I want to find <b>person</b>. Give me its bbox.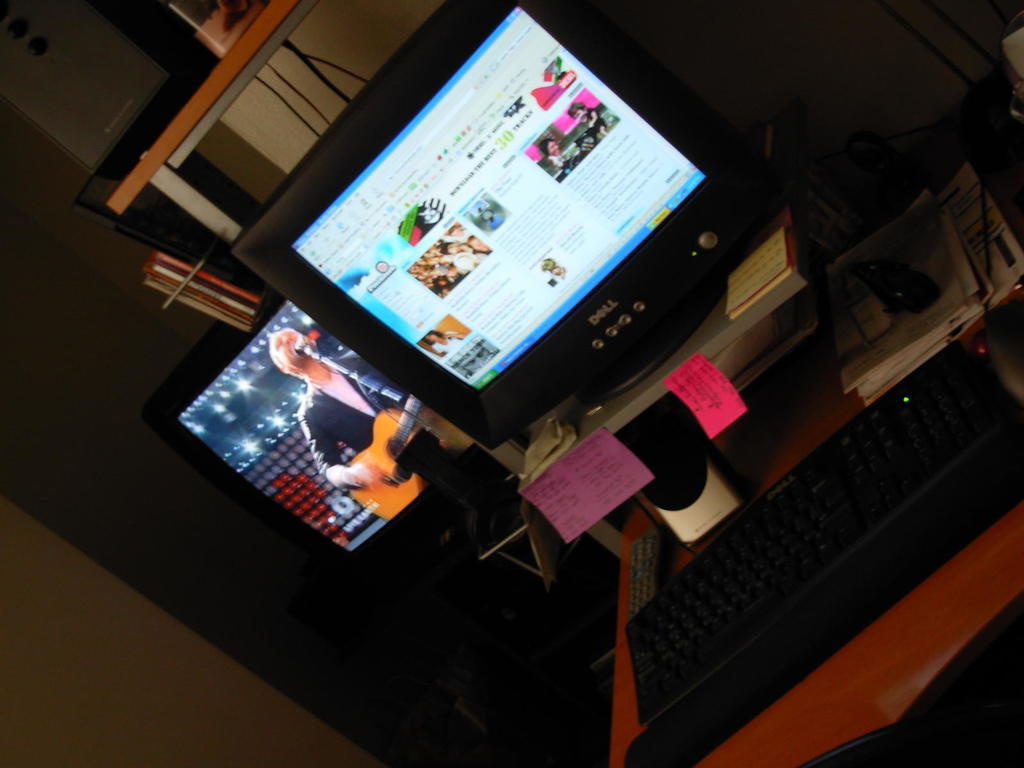
[266,332,429,434].
